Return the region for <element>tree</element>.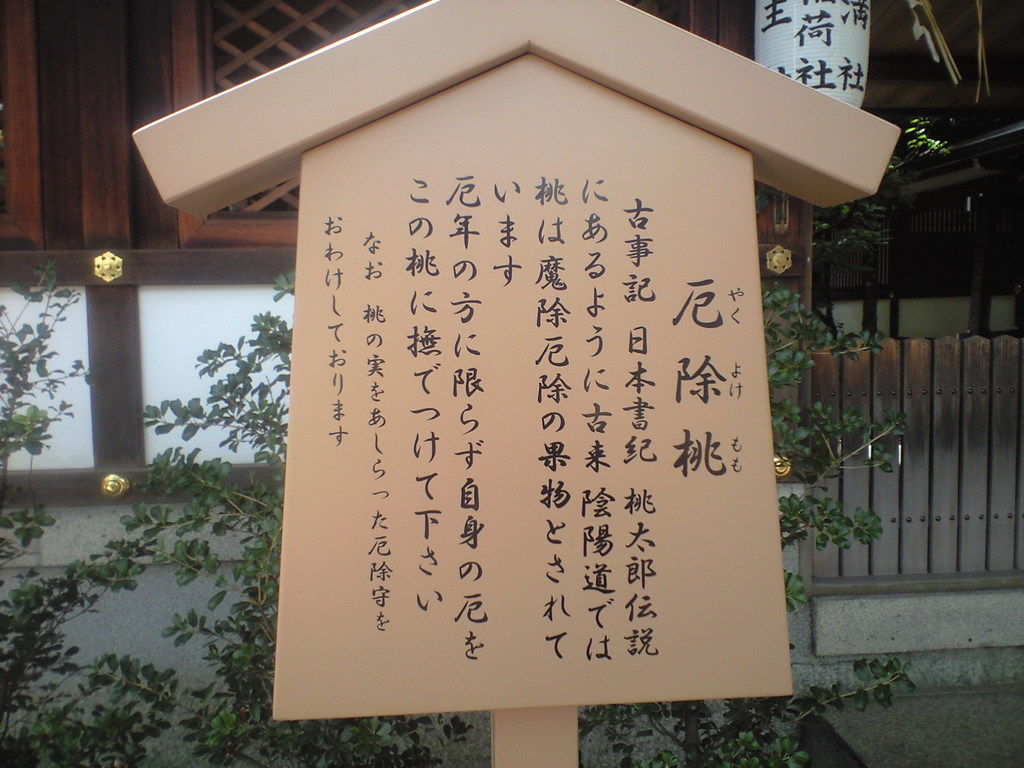
box=[813, 119, 954, 244].
